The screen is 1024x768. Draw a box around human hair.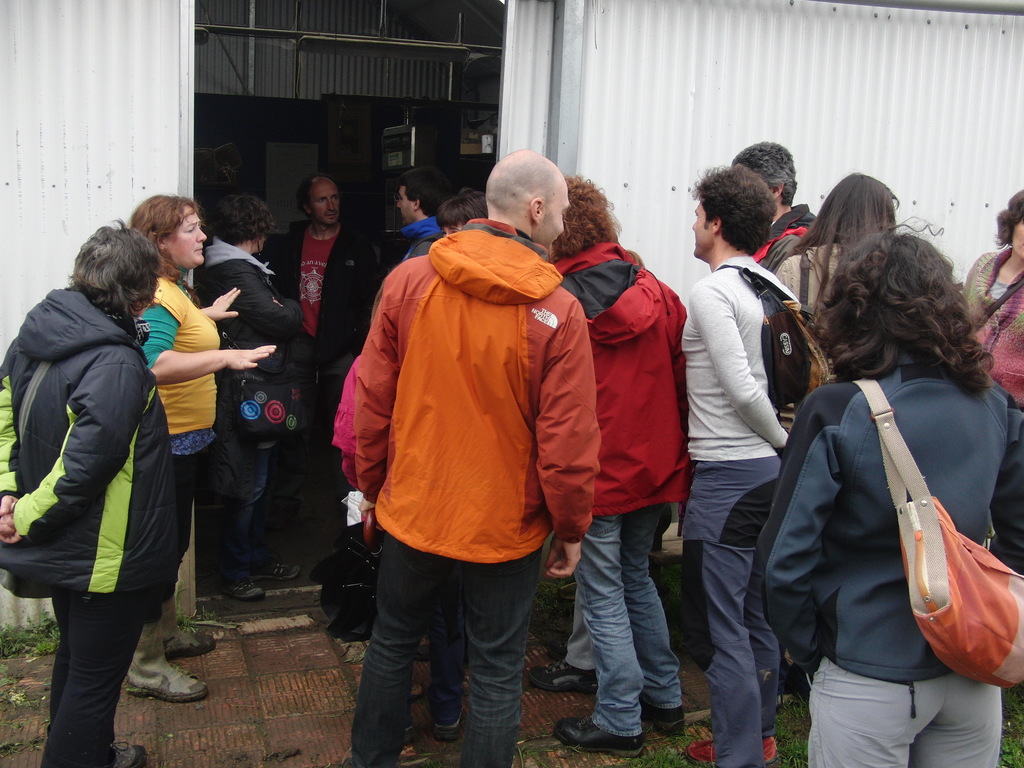
[x1=813, y1=214, x2=995, y2=396].
